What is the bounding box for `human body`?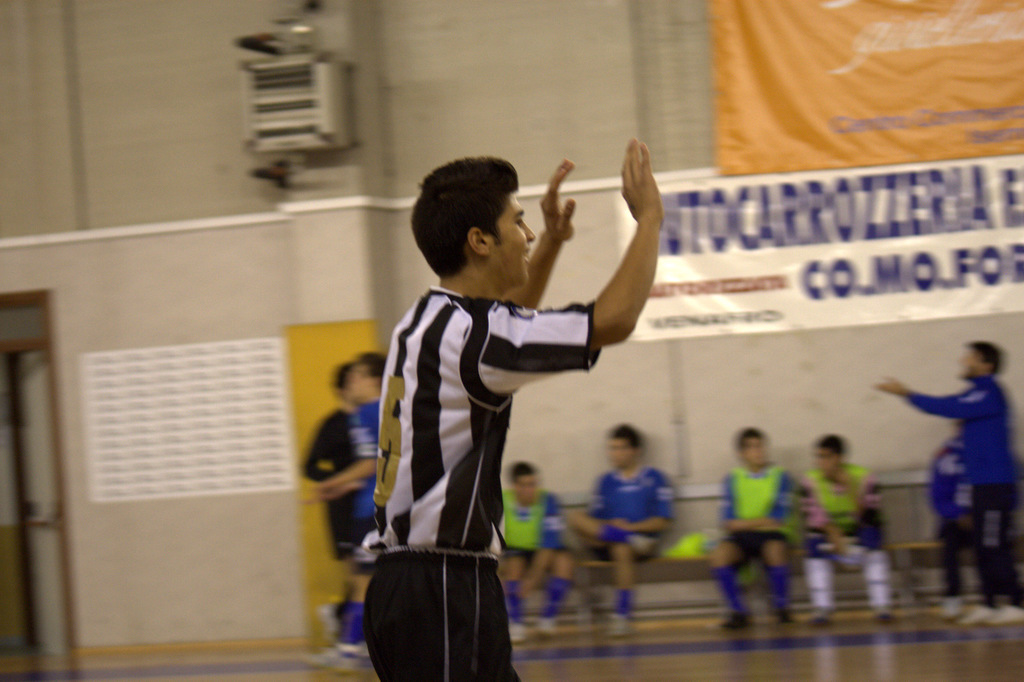
crop(710, 427, 825, 635).
